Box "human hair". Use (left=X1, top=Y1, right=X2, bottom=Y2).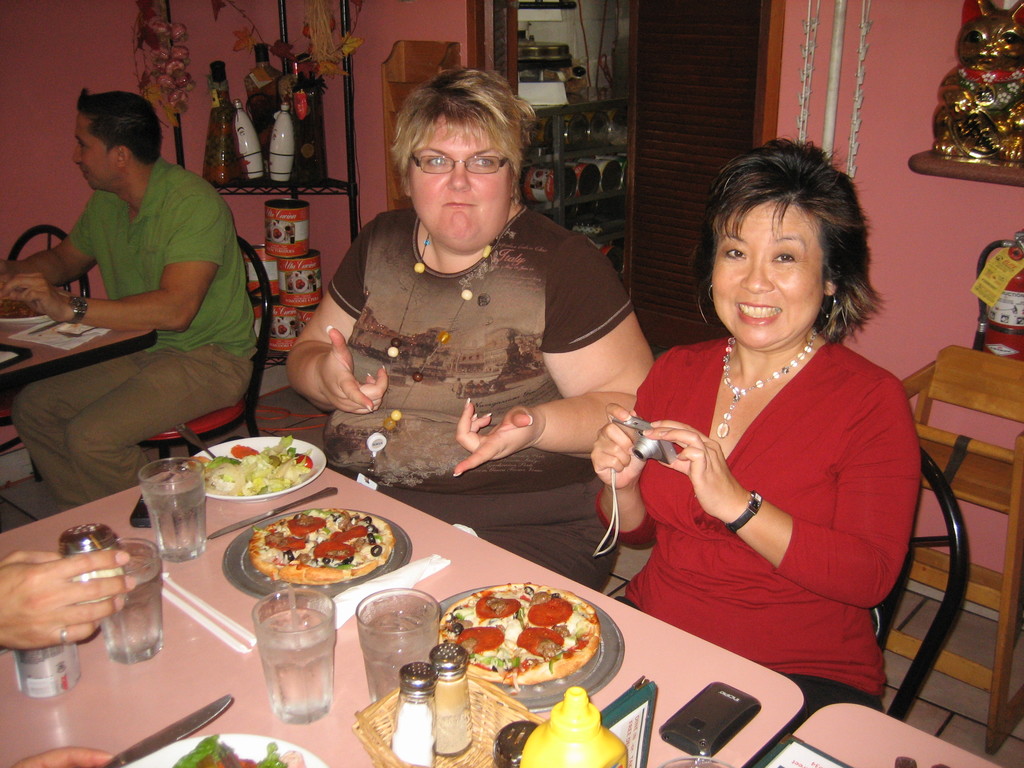
(left=72, top=85, right=158, bottom=167).
